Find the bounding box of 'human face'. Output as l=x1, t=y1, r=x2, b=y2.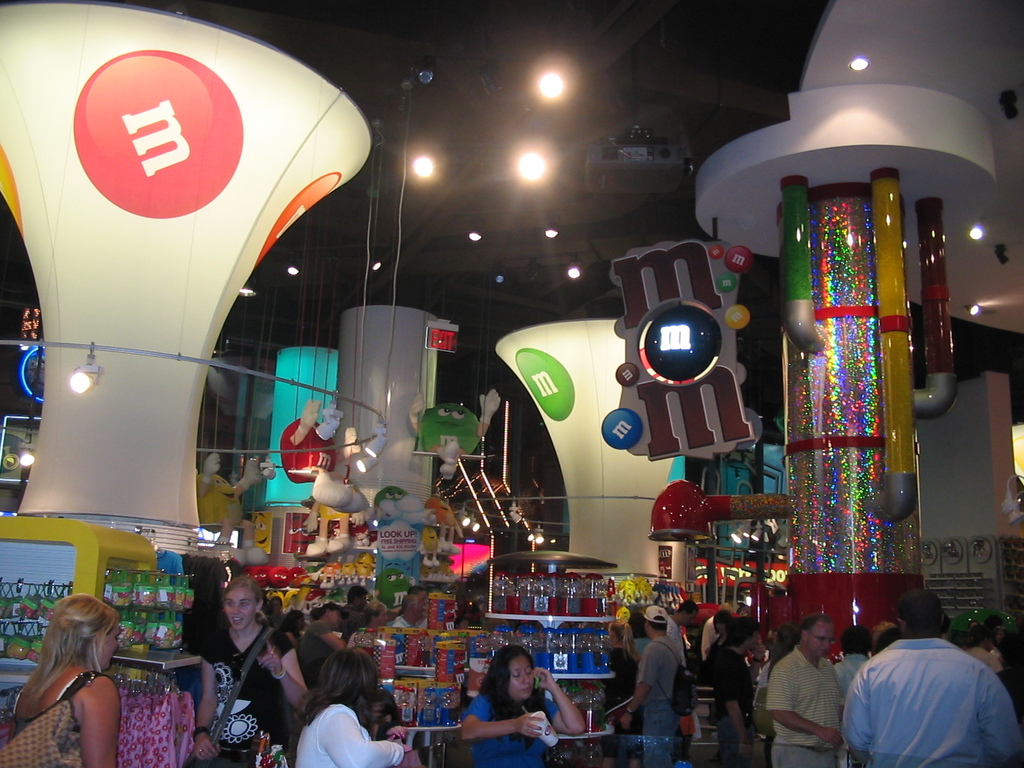
l=222, t=585, r=259, b=630.
